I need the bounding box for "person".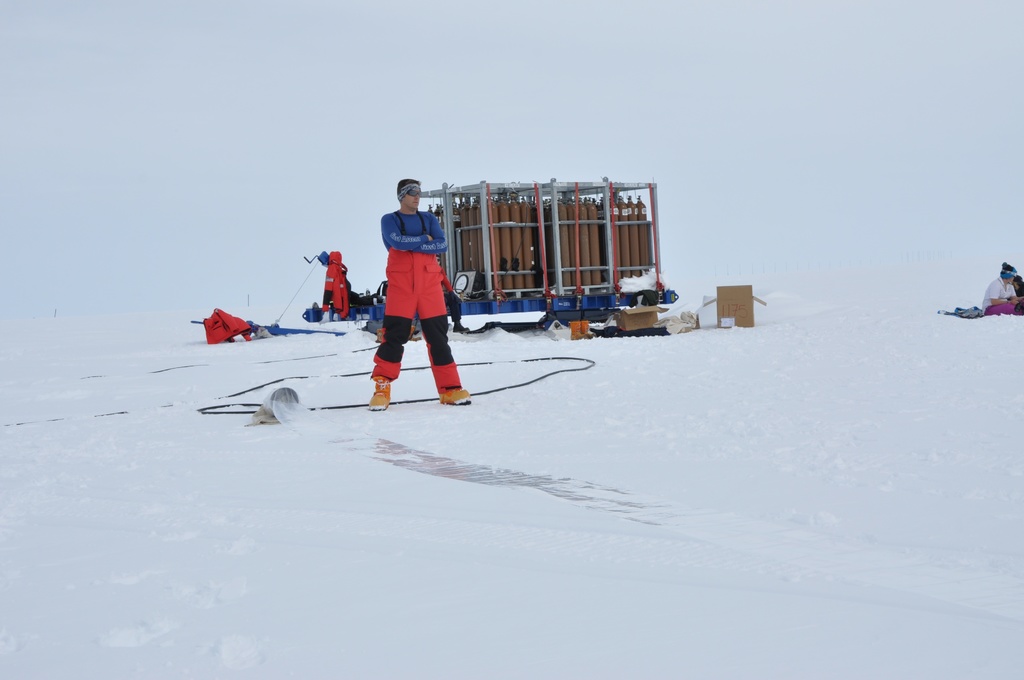
Here it is: {"left": 320, "top": 242, "right": 355, "bottom": 318}.
